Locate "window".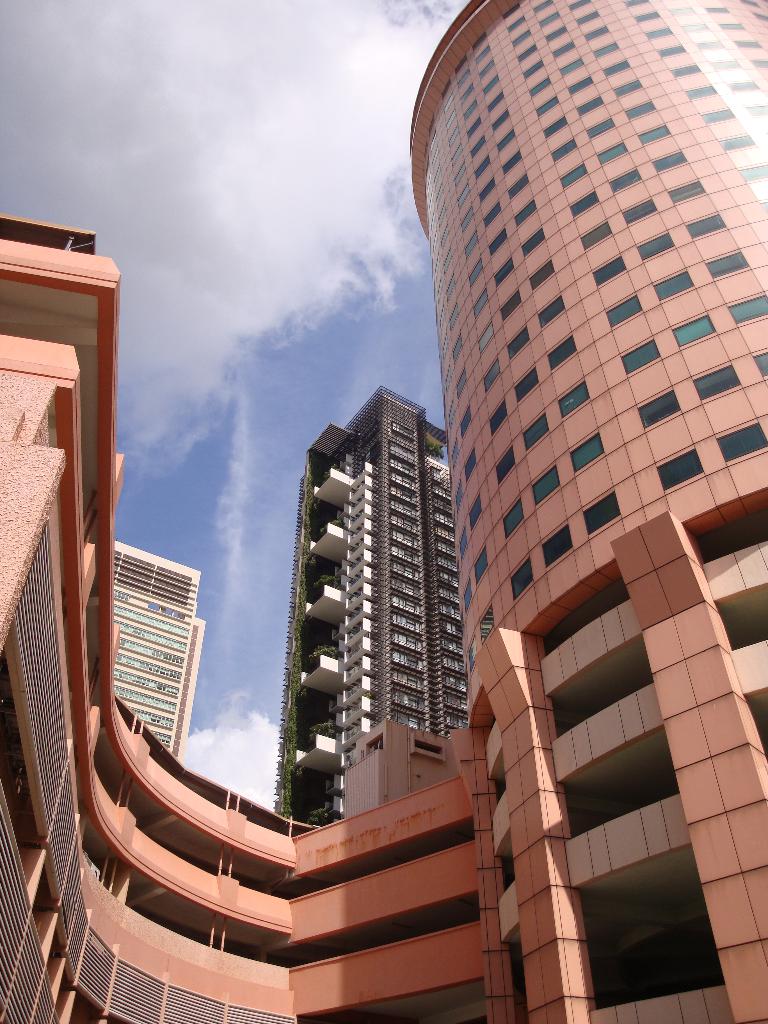
Bounding box: 711 4 727 11.
